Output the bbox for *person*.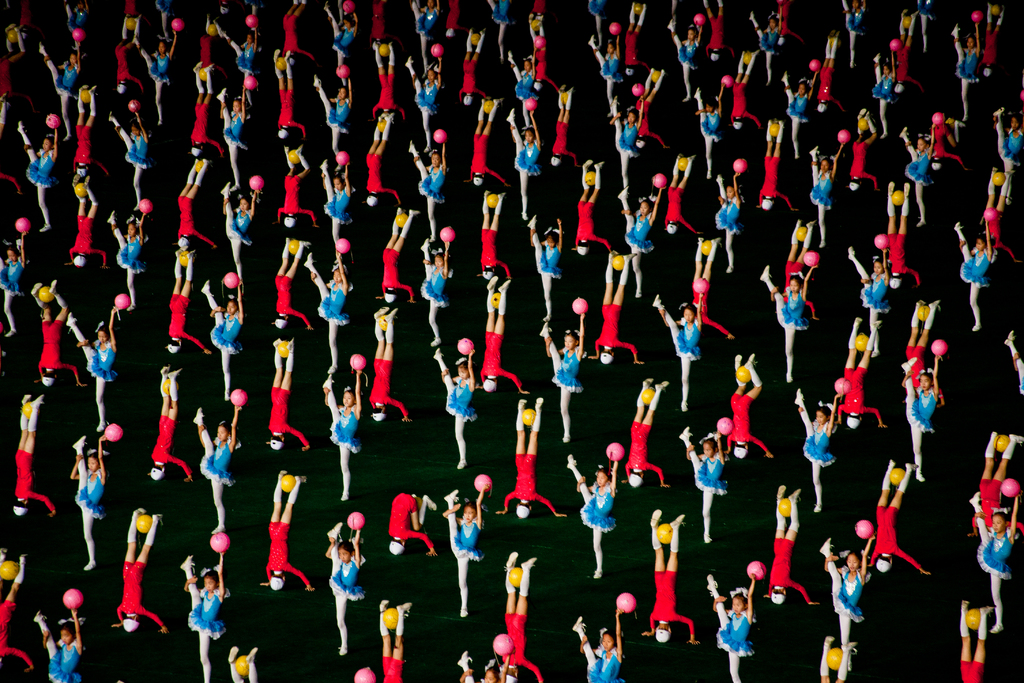
<region>455, 24, 485, 106</region>.
